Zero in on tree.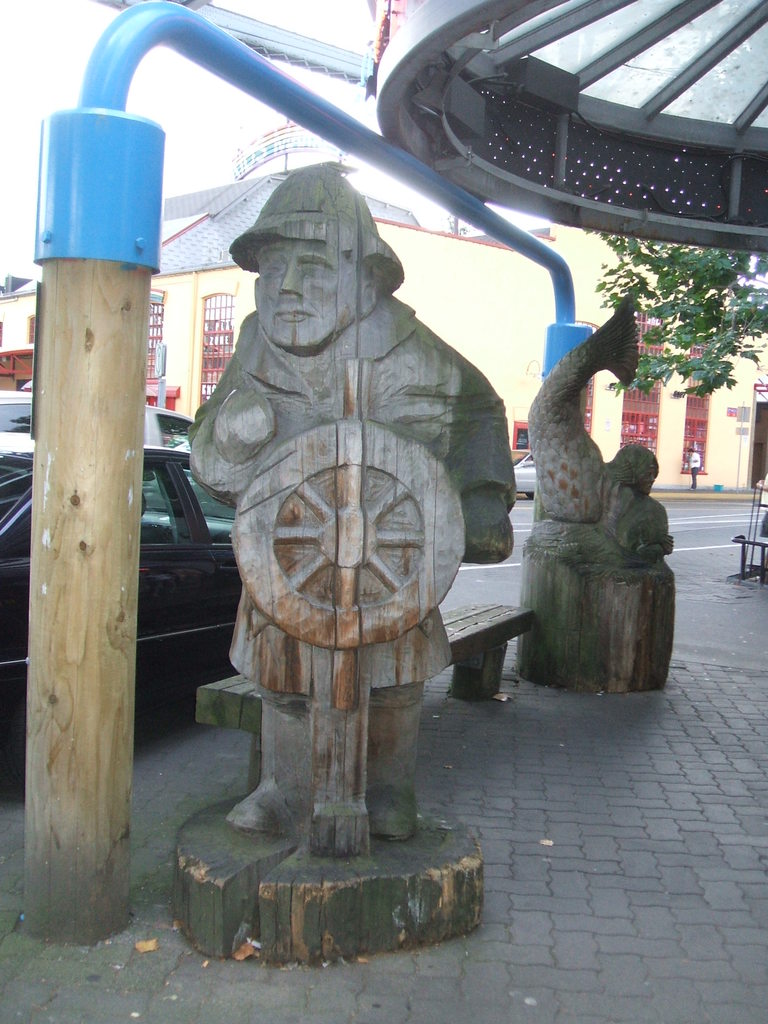
Zeroed in: <box>591,222,767,403</box>.
